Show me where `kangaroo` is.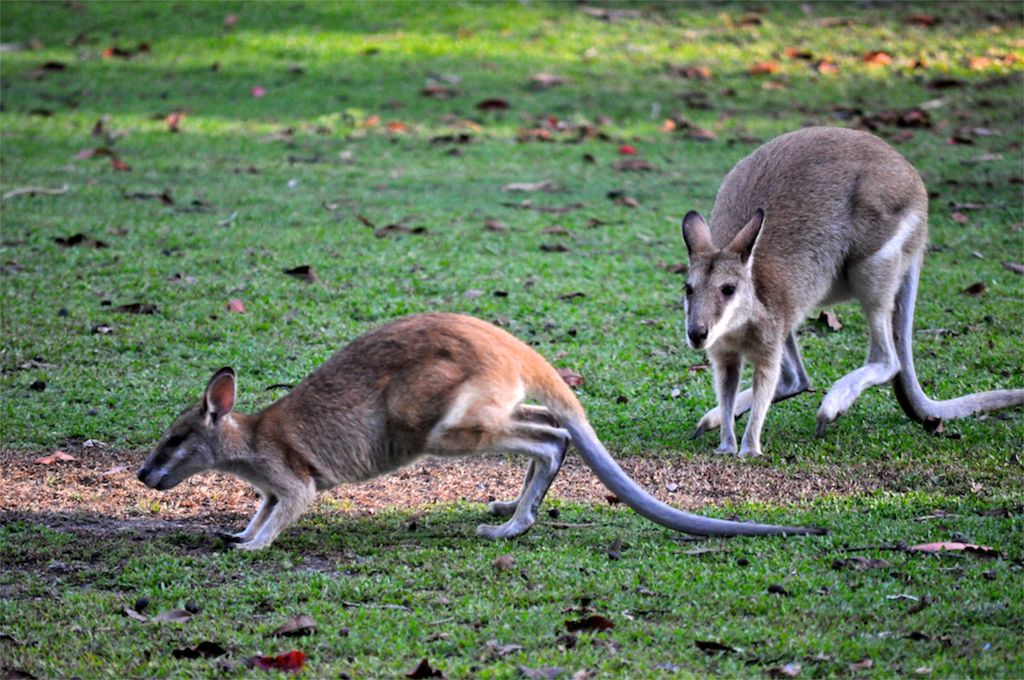
`kangaroo` is at <box>676,124,1023,464</box>.
